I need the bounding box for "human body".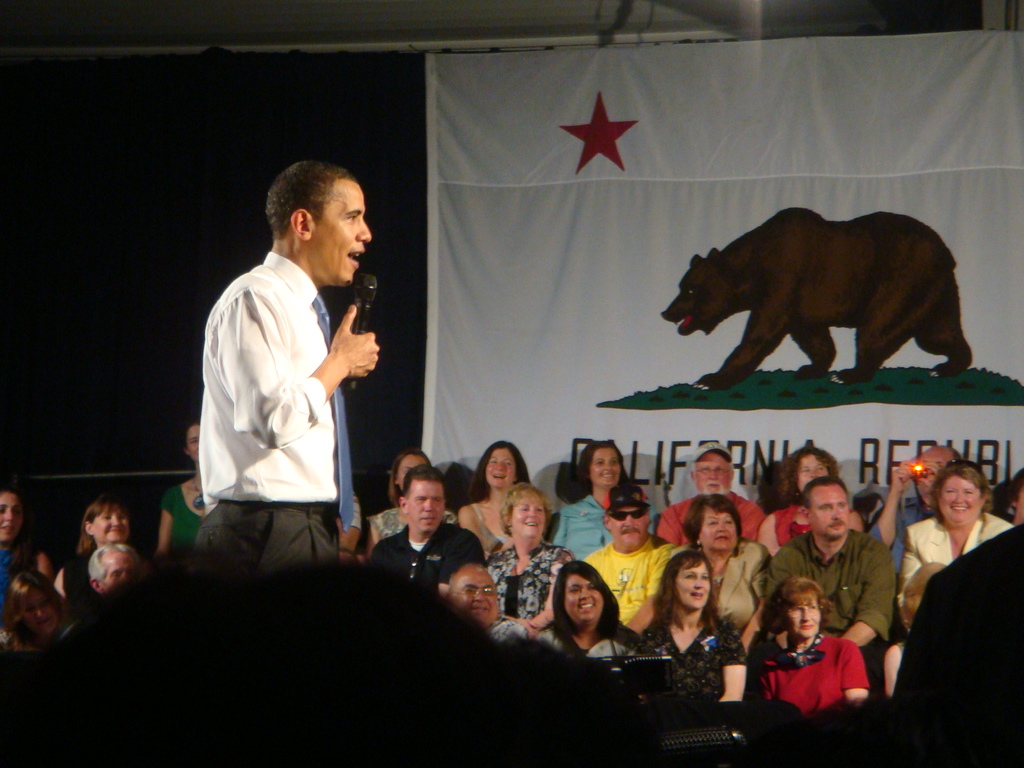
Here it is: 0:622:75:651.
